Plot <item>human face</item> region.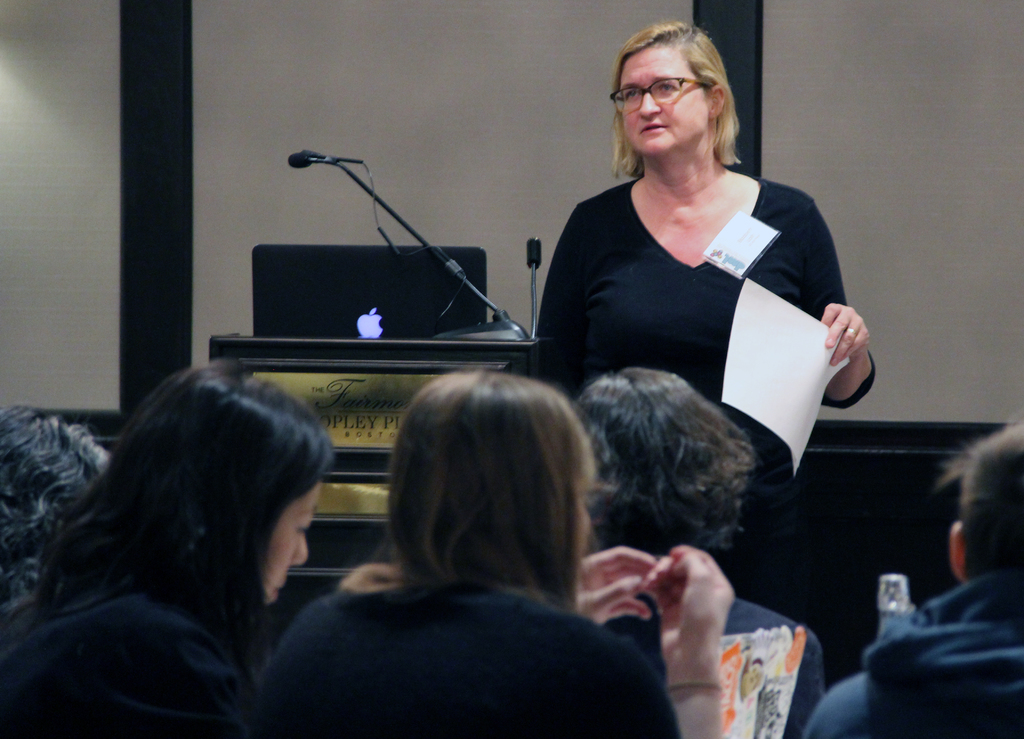
Plotted at bbox(614, 52, 720, 152).
